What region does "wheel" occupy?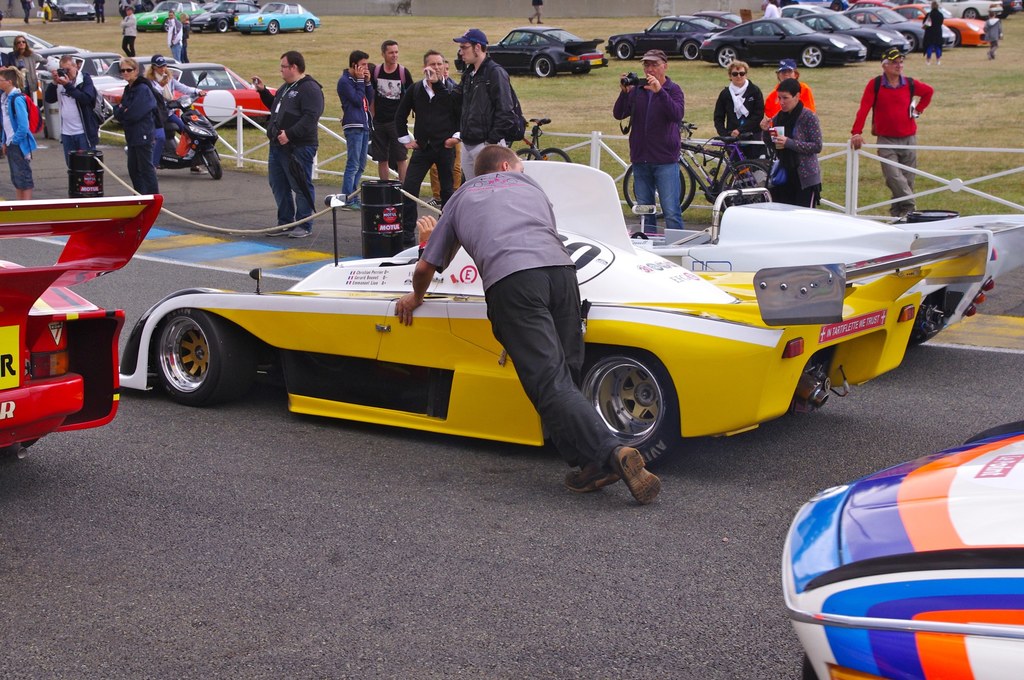
bbox=(534, 147, 573, 163).
